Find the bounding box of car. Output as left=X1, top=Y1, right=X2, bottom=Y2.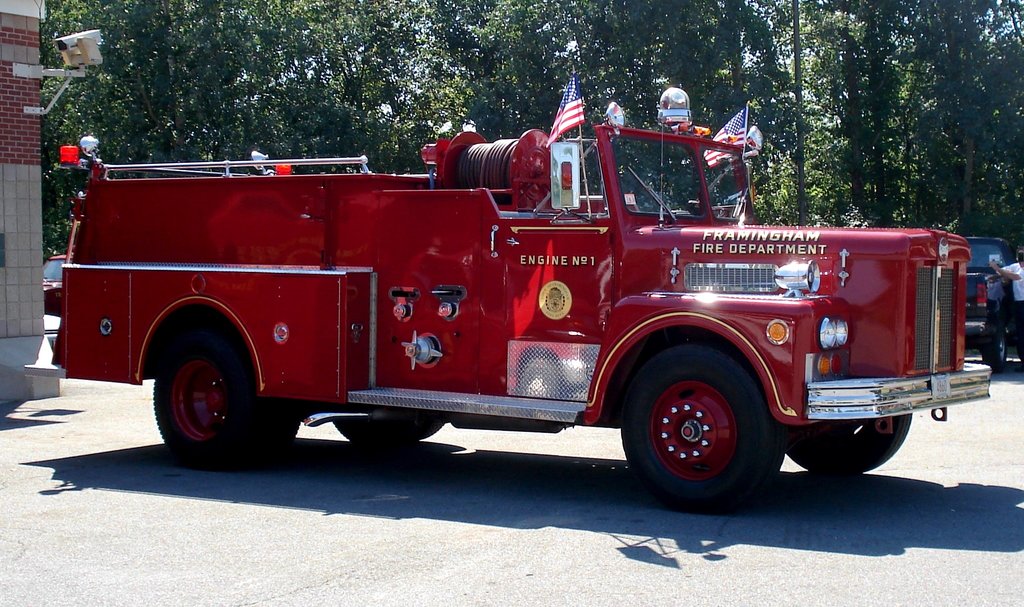
left=965, top=236, right=1016, bottom=364.
